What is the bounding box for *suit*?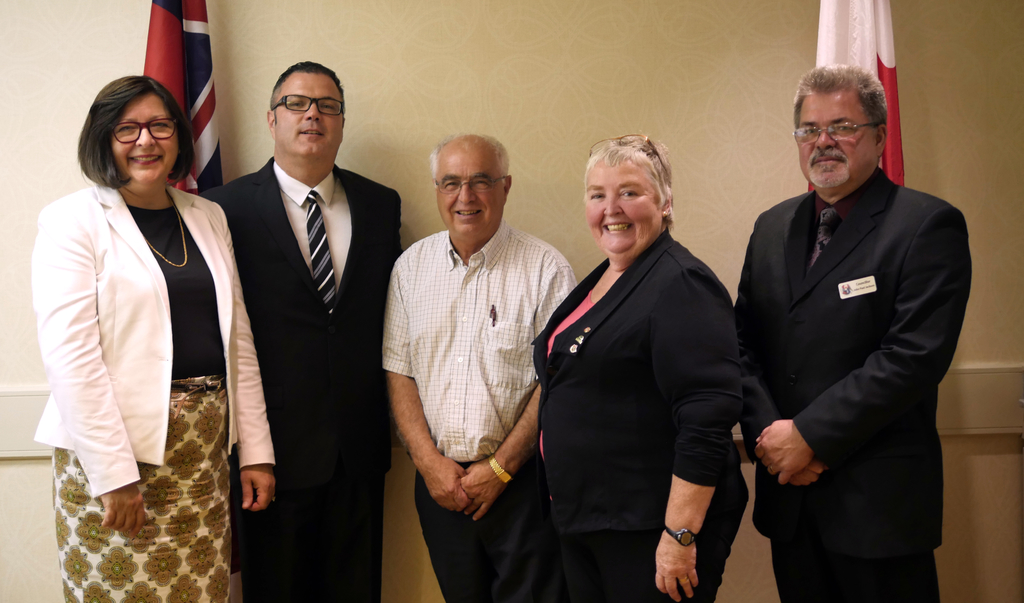
bbox=(31, 177, 281, 500).
